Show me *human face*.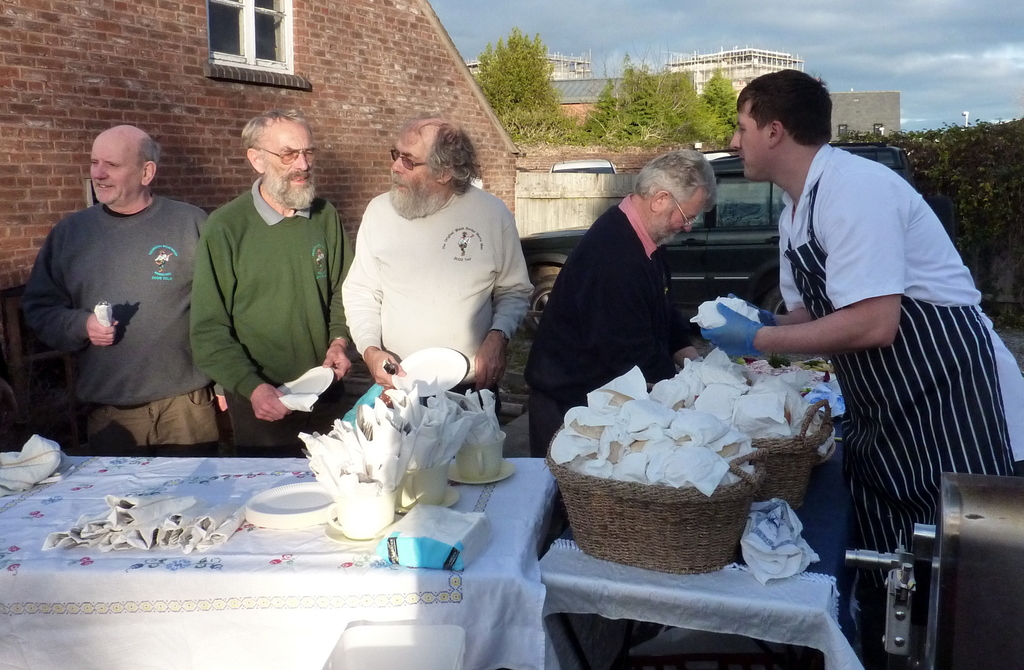
*human face* is here: (388,126,444,192).
